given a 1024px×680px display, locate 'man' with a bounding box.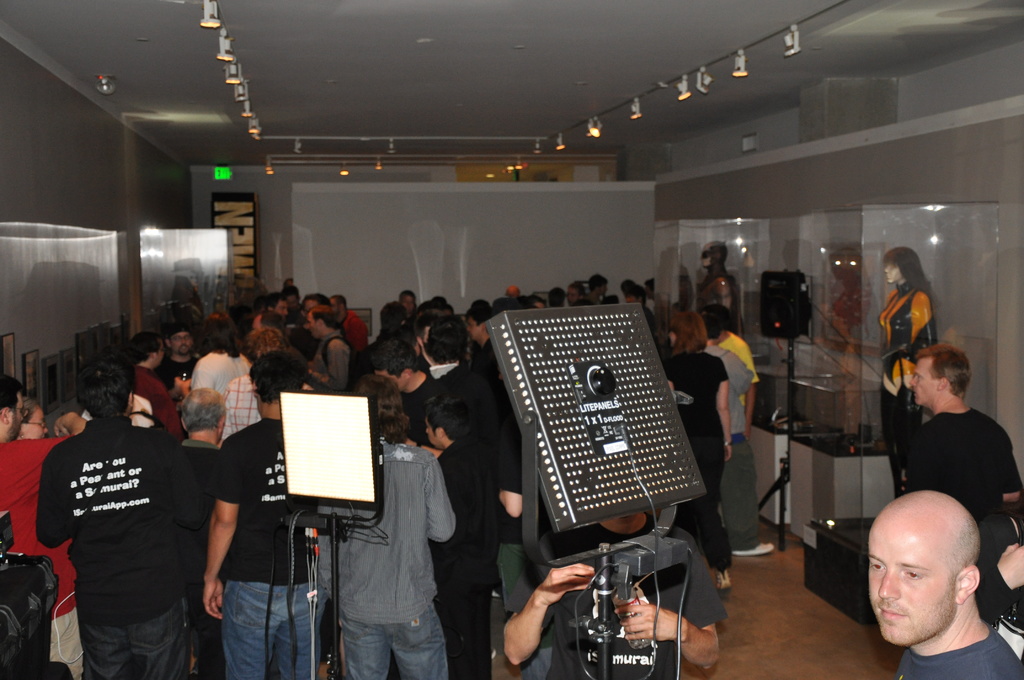
Located: crop(404, 291, 414, 318).
